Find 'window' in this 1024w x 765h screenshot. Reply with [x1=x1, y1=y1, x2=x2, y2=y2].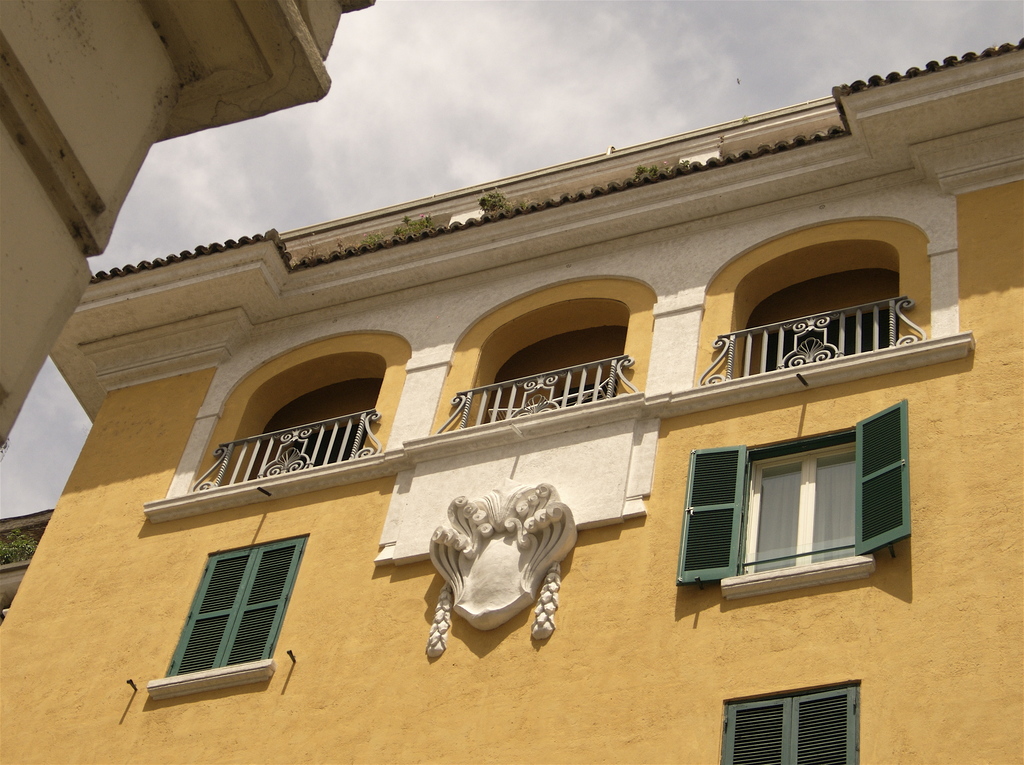
[x1=715, y1=671, x2=861, y2=764].
